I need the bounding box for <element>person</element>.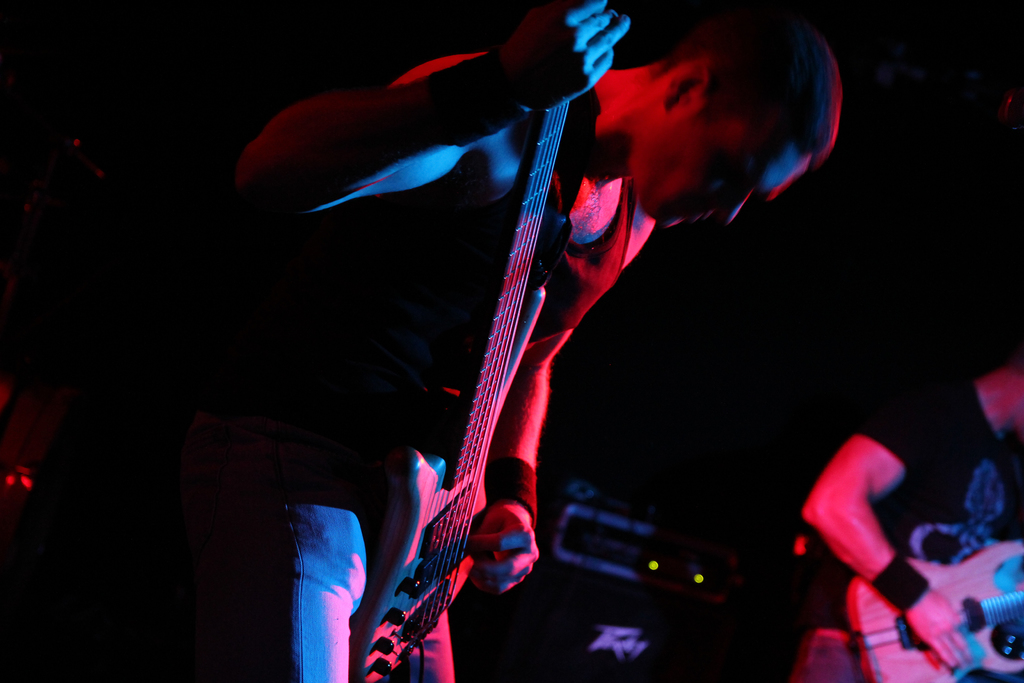
Here it is: <bbox>794, 356, 1023, 682</bbox>.
